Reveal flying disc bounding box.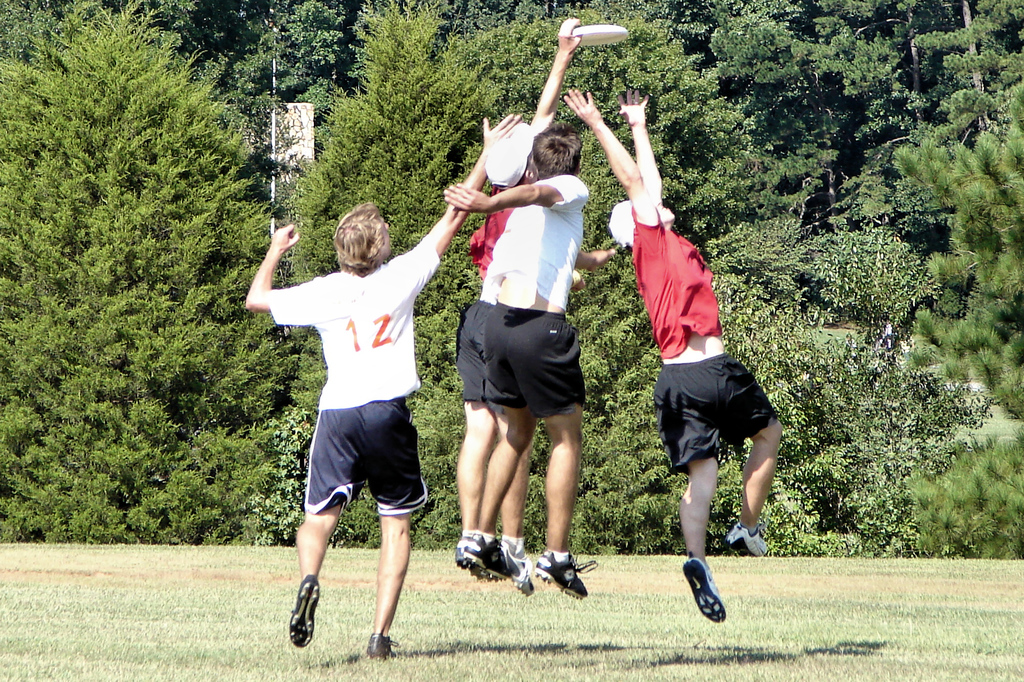
Revealed: left=570, top=25, right=628, bottom=46.
